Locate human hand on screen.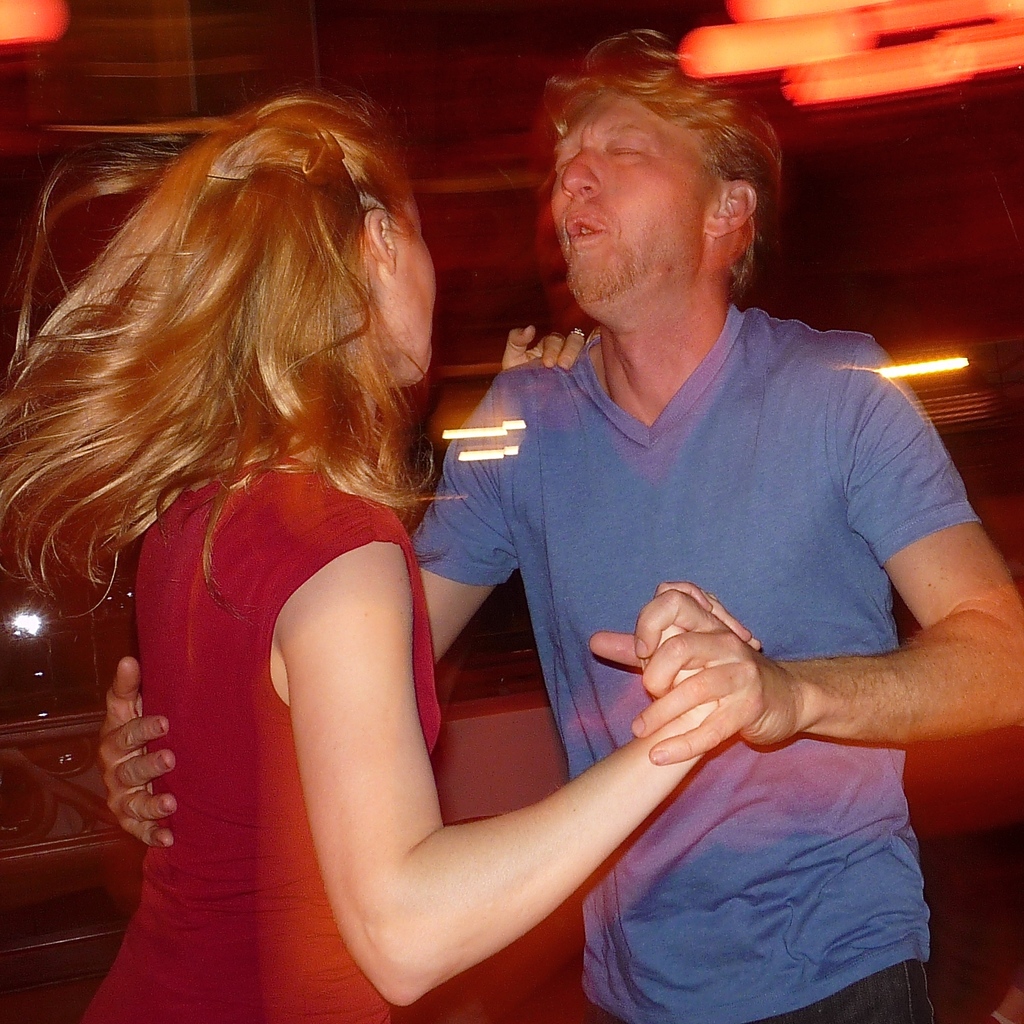
On screen at (95,657,181,853).
